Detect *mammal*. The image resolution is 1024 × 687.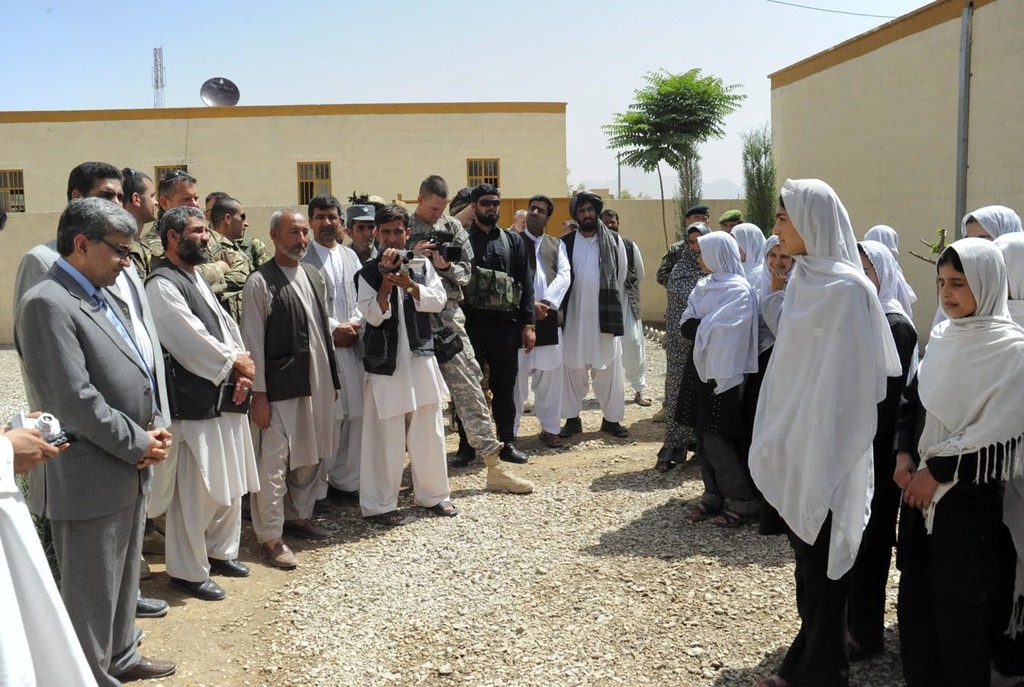
bbox=(353, 201, 457, 528).
